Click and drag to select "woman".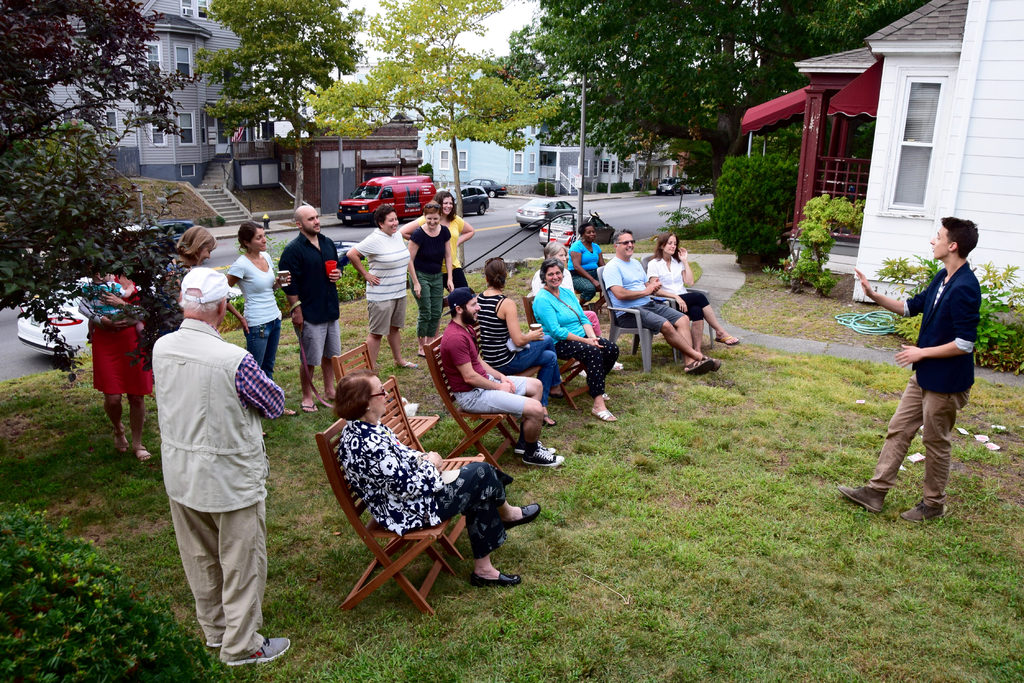
Selection: {"x1": 398, "y1": 202, "x2": 451, "y2": 344}.
